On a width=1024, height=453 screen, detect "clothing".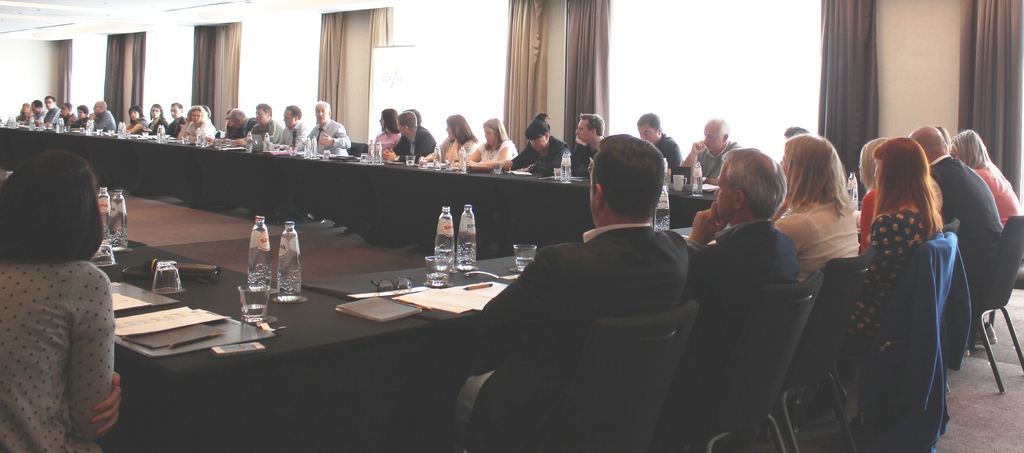
[81, 116, 121, 140].
